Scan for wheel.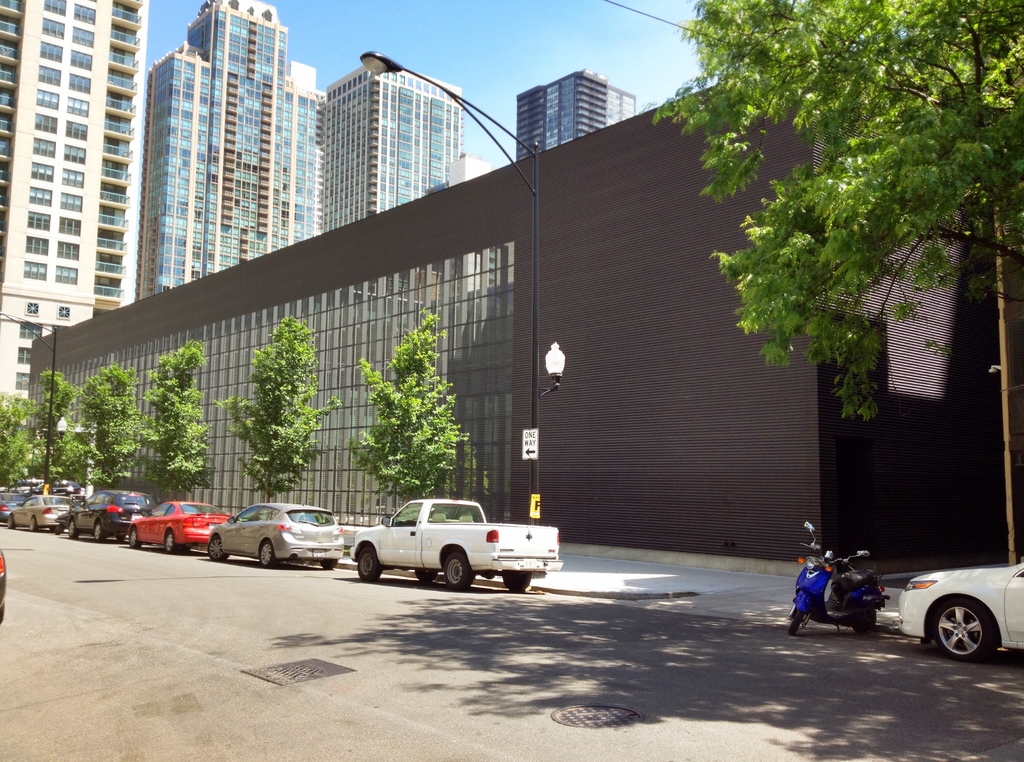
Scan result: x1=207, y1=534, x2=230, y2=560.
